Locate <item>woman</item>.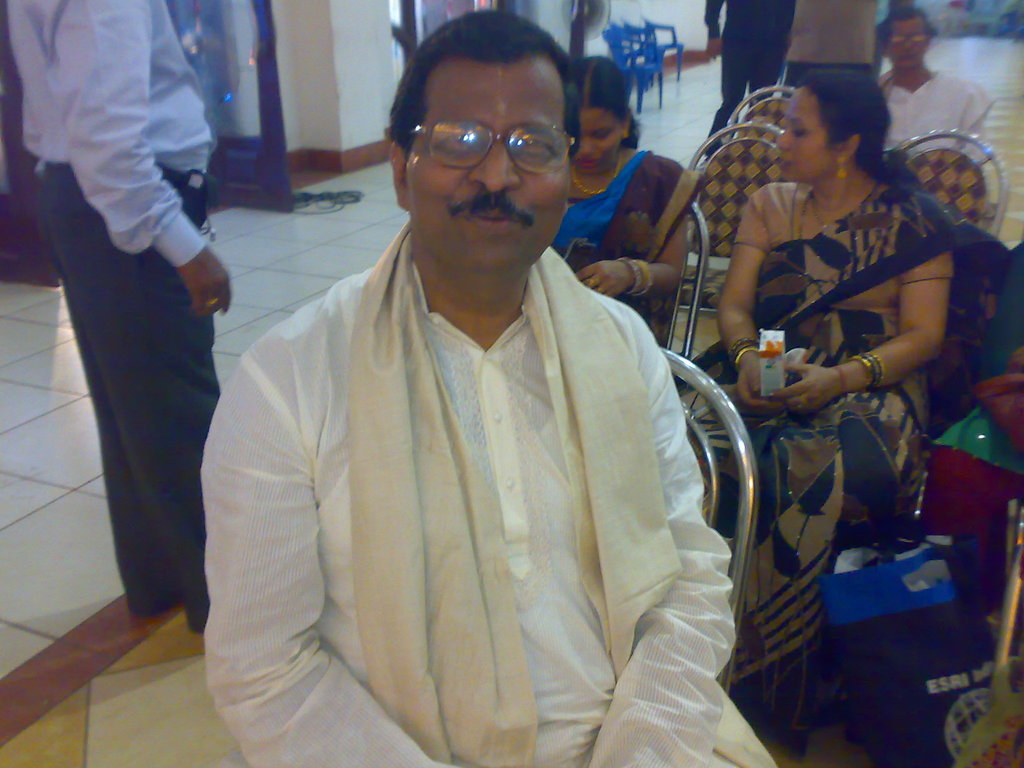
Bounding box: locate(551, 56, 697, 346).
